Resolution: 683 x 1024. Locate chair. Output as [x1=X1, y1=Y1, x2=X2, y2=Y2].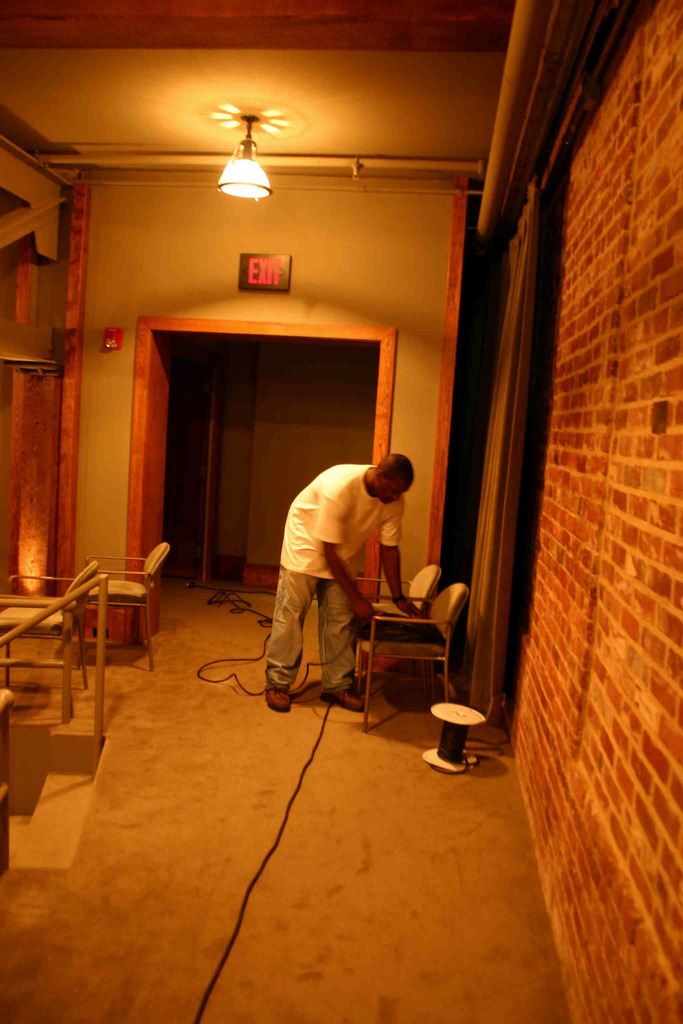
[x1=0, y1=562, x2=99, y2=690].
